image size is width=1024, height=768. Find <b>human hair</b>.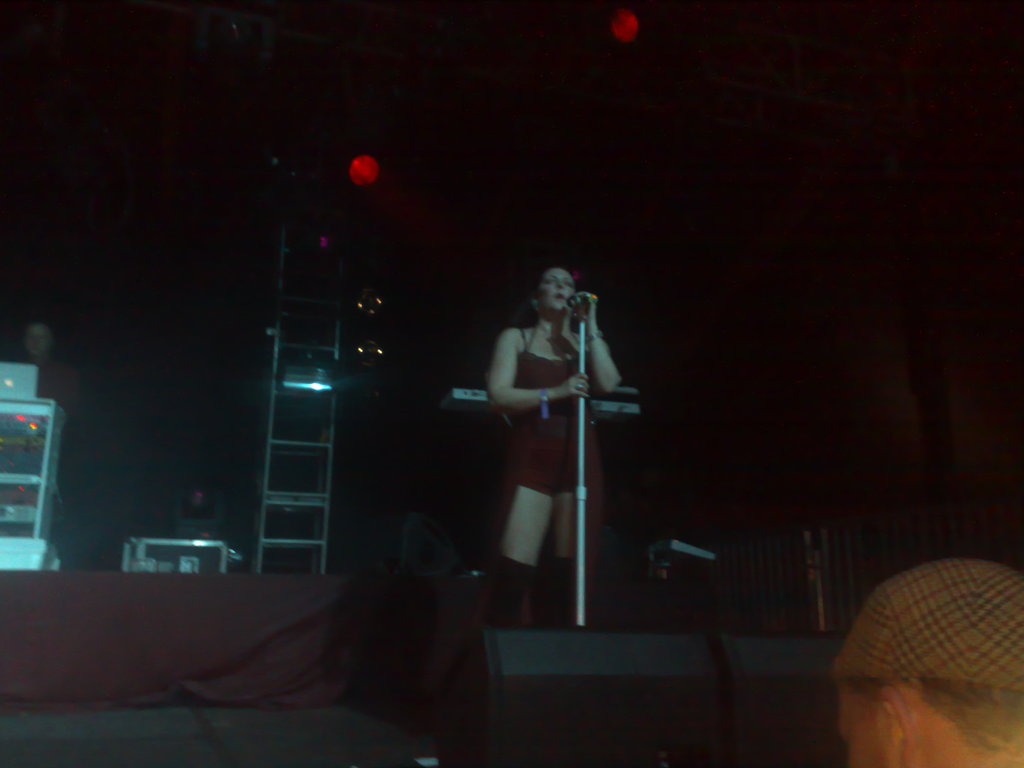
Rect(847, 680, 1023, 767).
